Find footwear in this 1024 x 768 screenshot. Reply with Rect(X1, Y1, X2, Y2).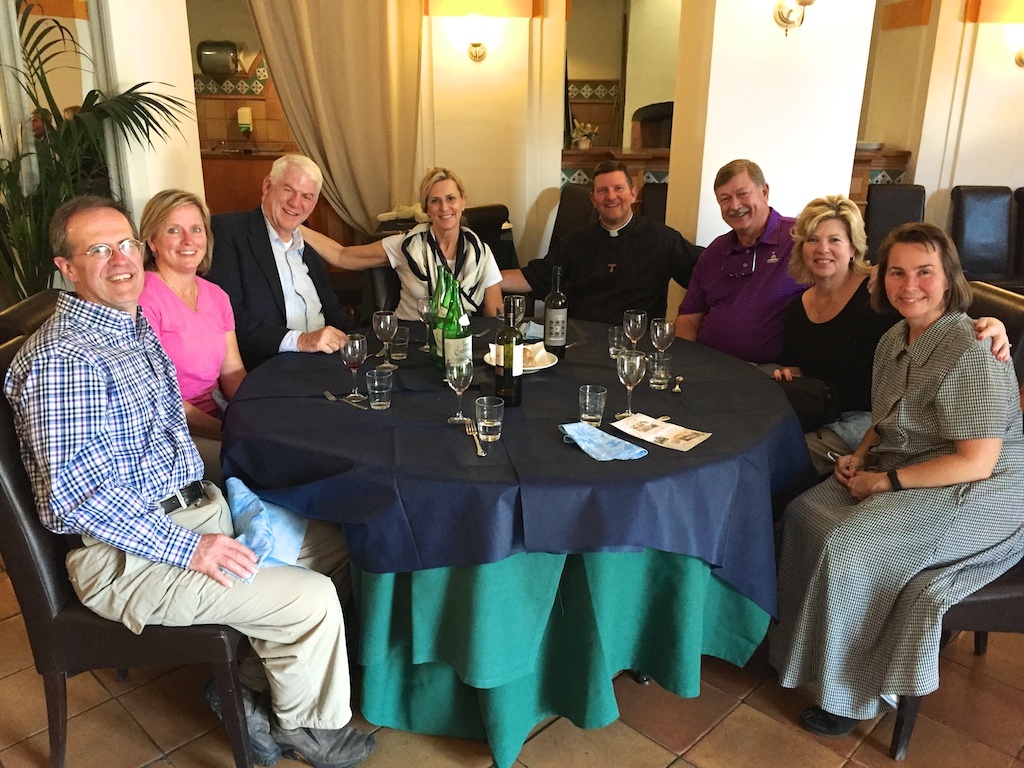
Rect(268, 728, 375, 764).
